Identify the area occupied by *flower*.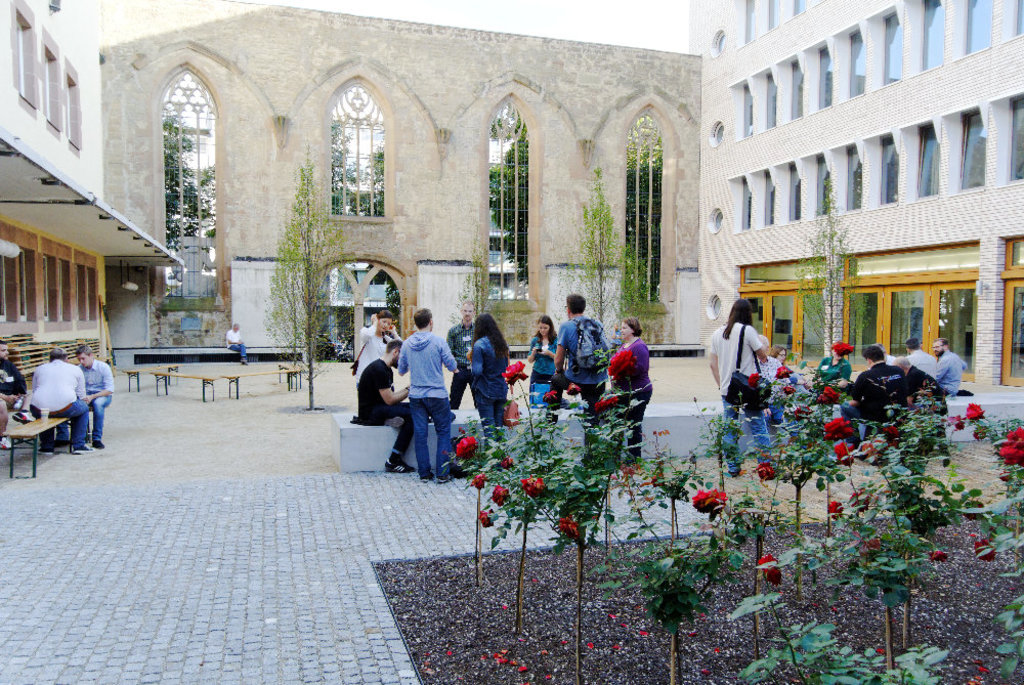
Area: <box>818,384,842,403</box>.
